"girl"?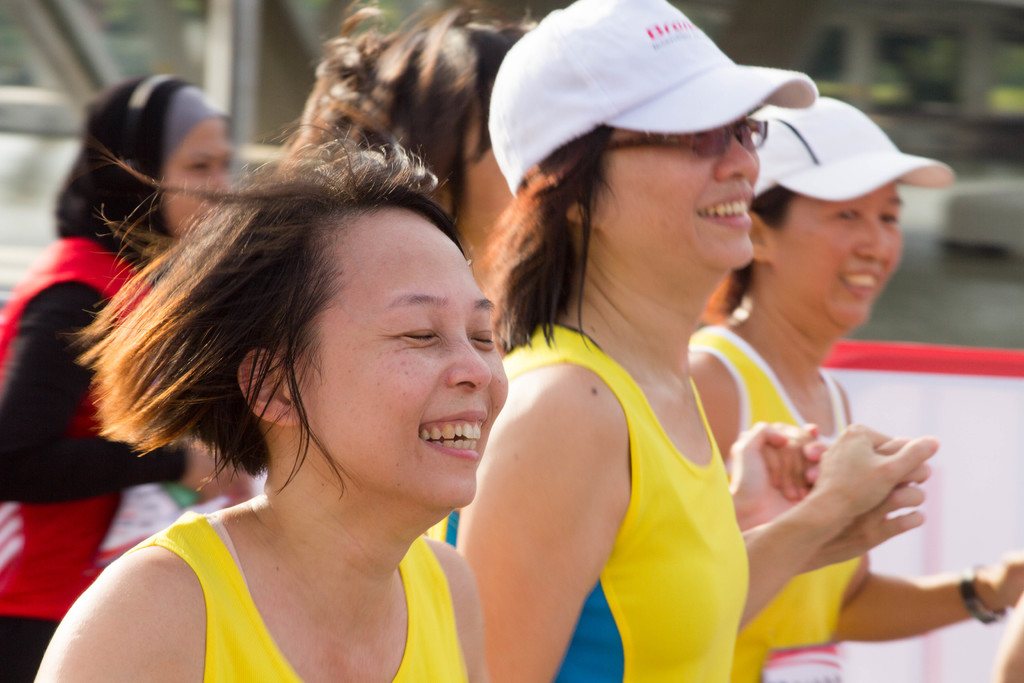
bbox=[0, 74, 230, 682]
